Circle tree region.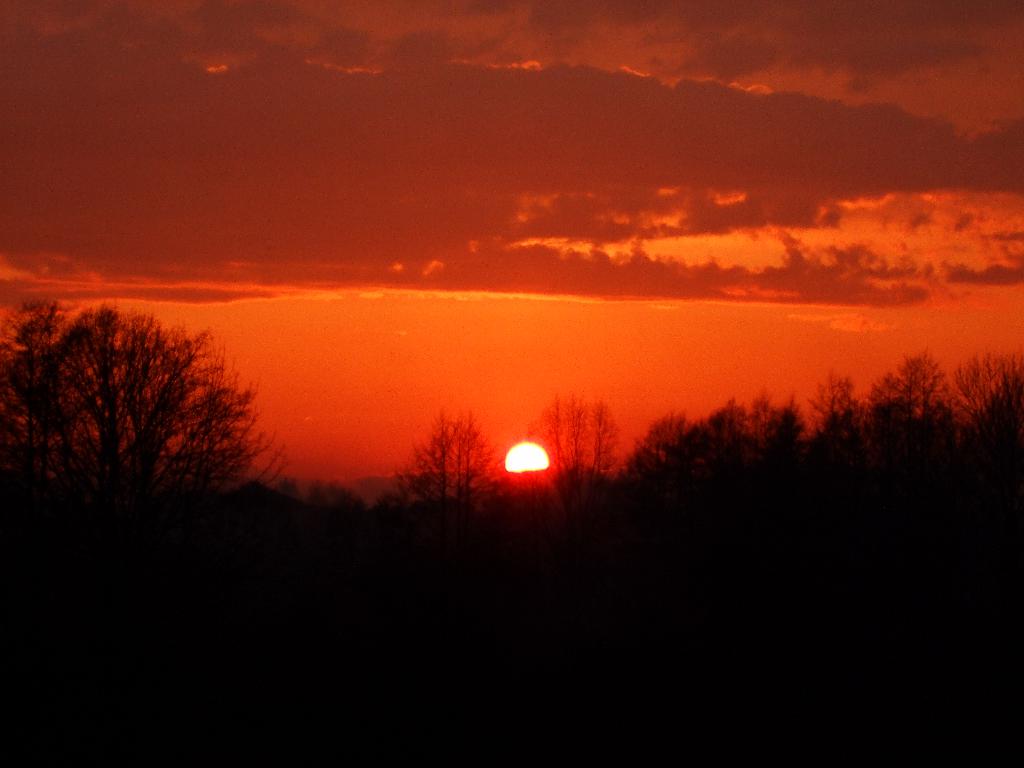
Region: (403, 403, 483, 581).
